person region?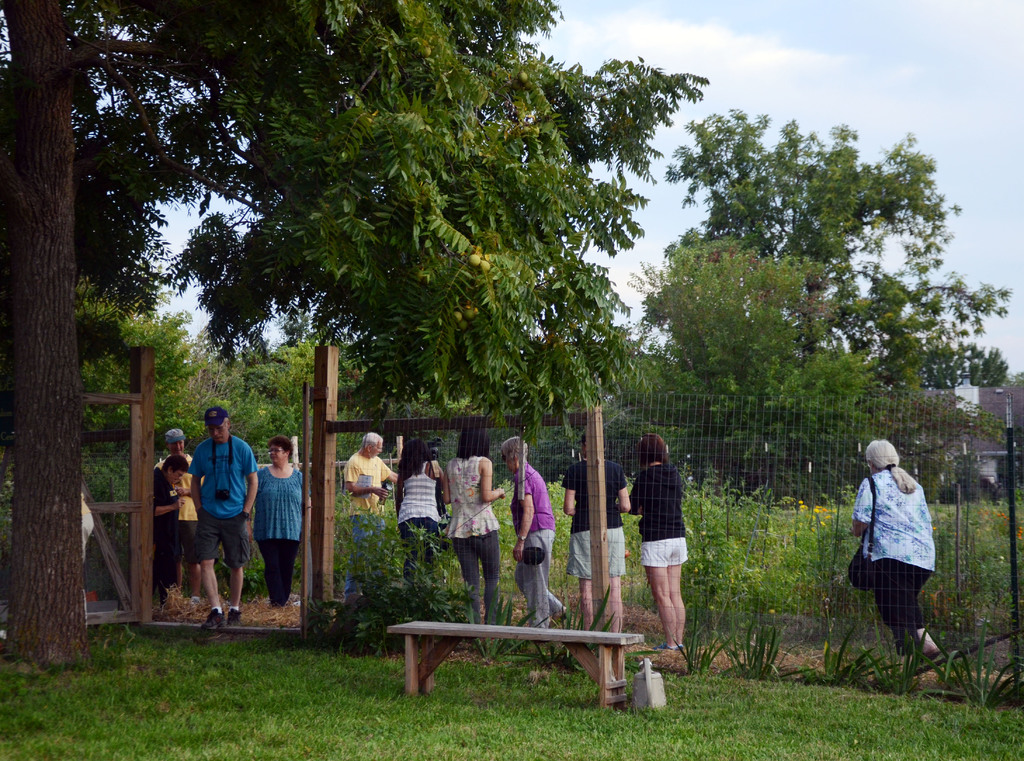
[250, 427, 305, 608]
